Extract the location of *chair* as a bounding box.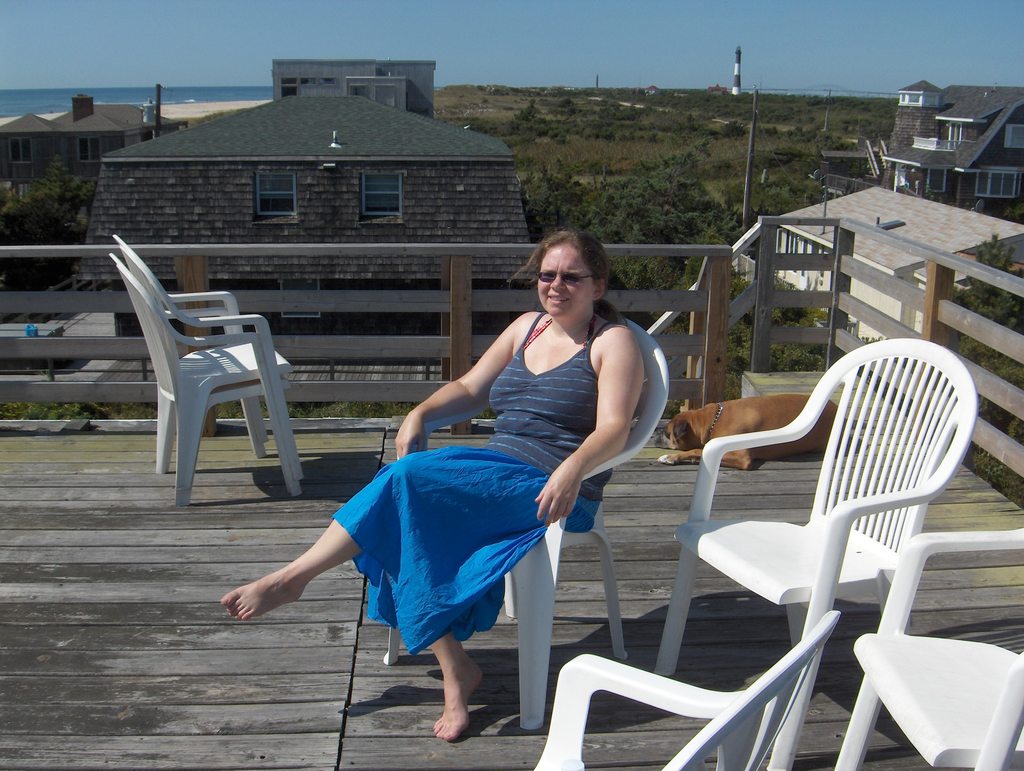
383, 315, 676, 731.
